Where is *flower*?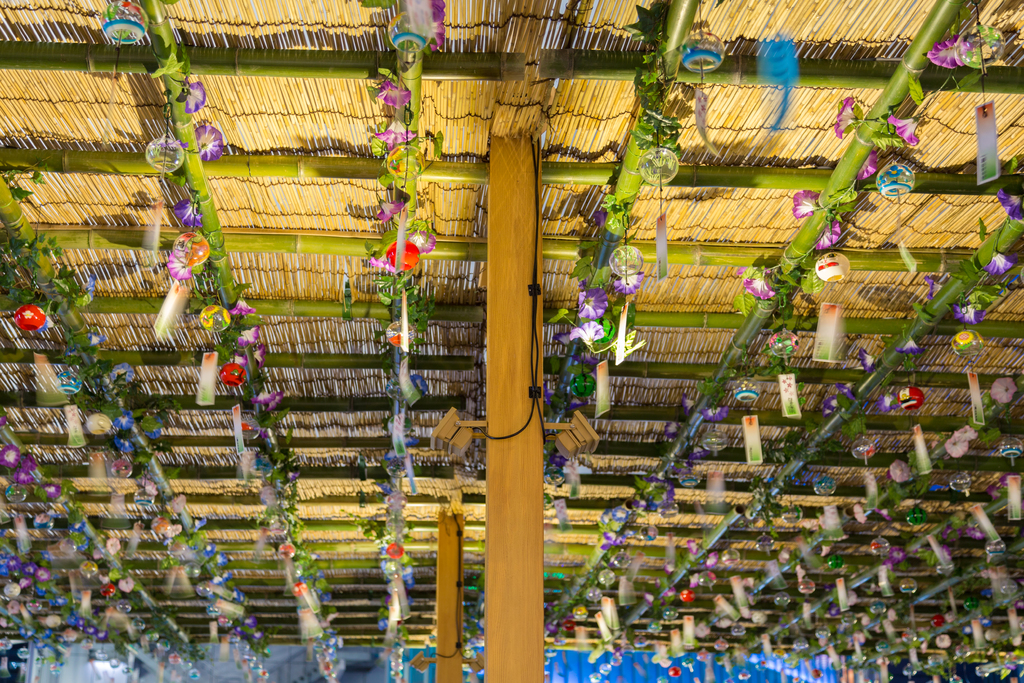
crop(238, 325, 255, 349).
